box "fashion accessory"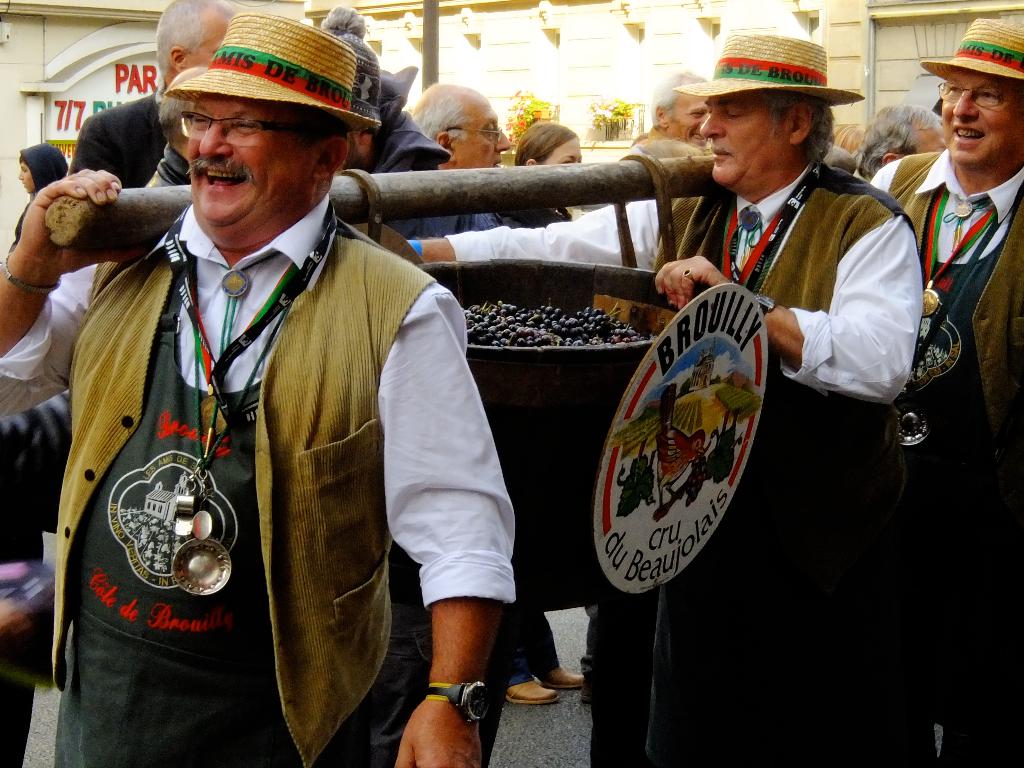
[left=509, top=682, right=557, bottom=705]
